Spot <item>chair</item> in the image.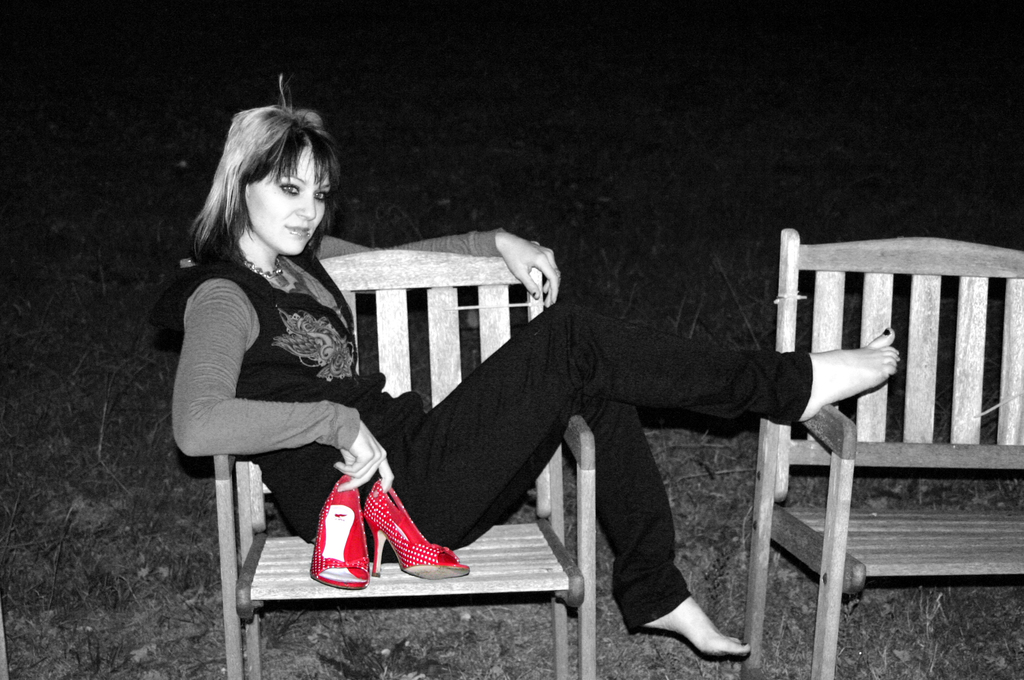
<item>chair</item> found at 740 224 1023 679.
